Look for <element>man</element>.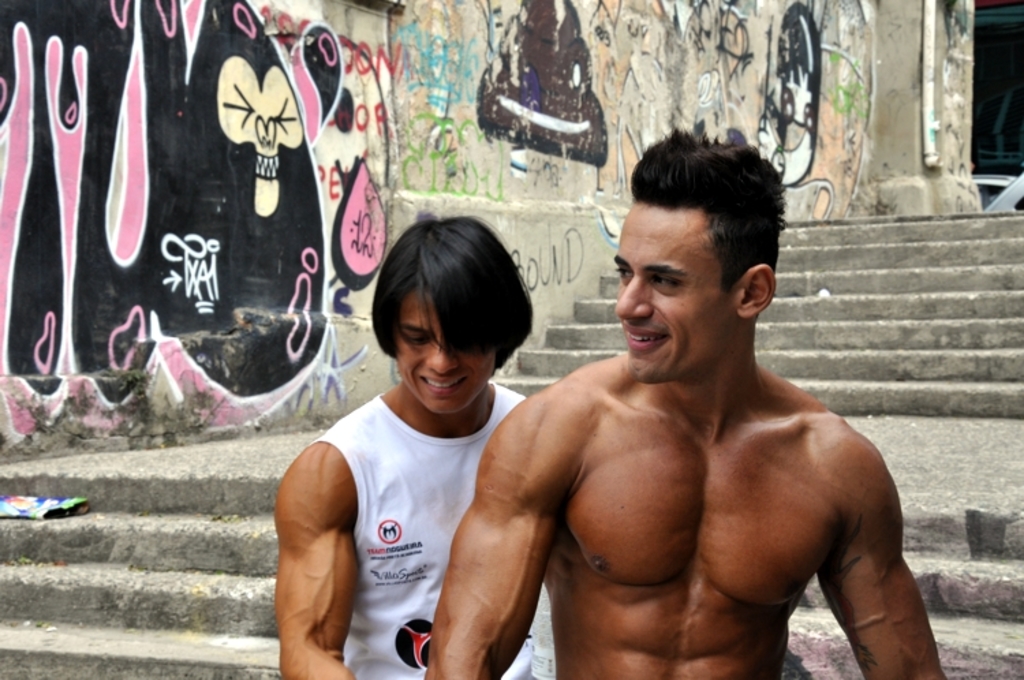
Found: x1=426, y1=141, x2=938, y2=679.
